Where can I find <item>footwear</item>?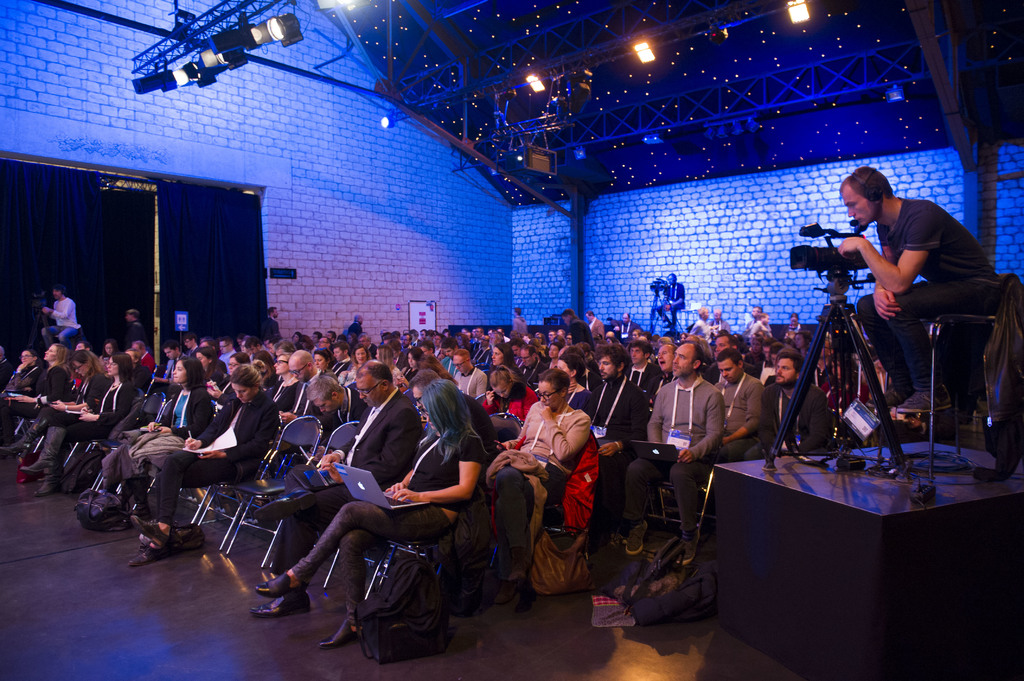
You can find it at l=31, t=477, r=67, b=496.
